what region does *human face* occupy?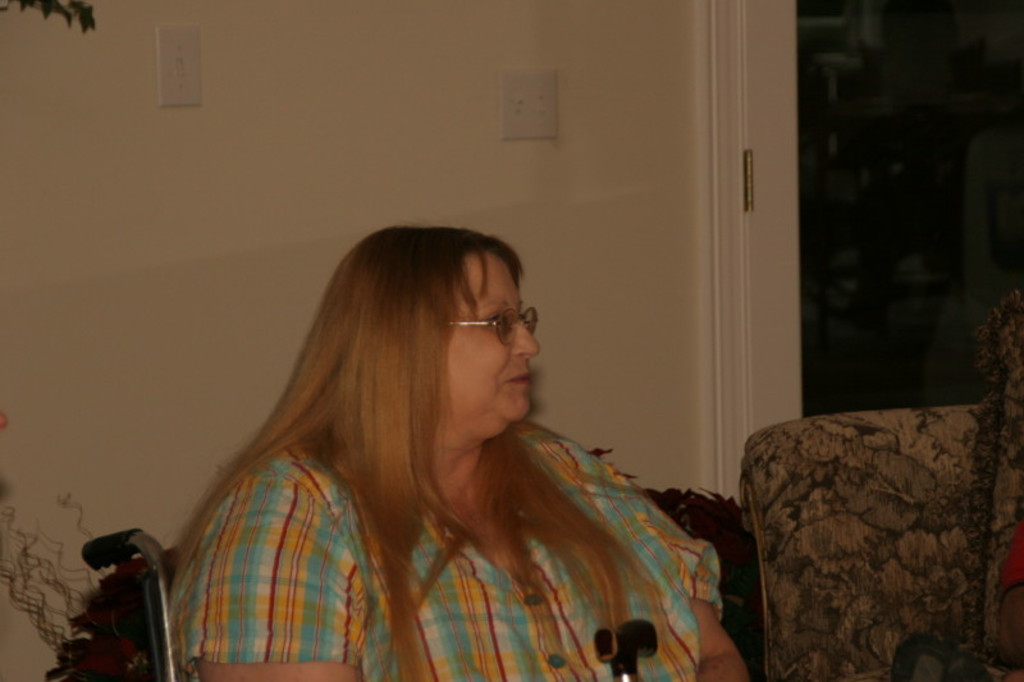
<box>443,261,540,436</box>.
